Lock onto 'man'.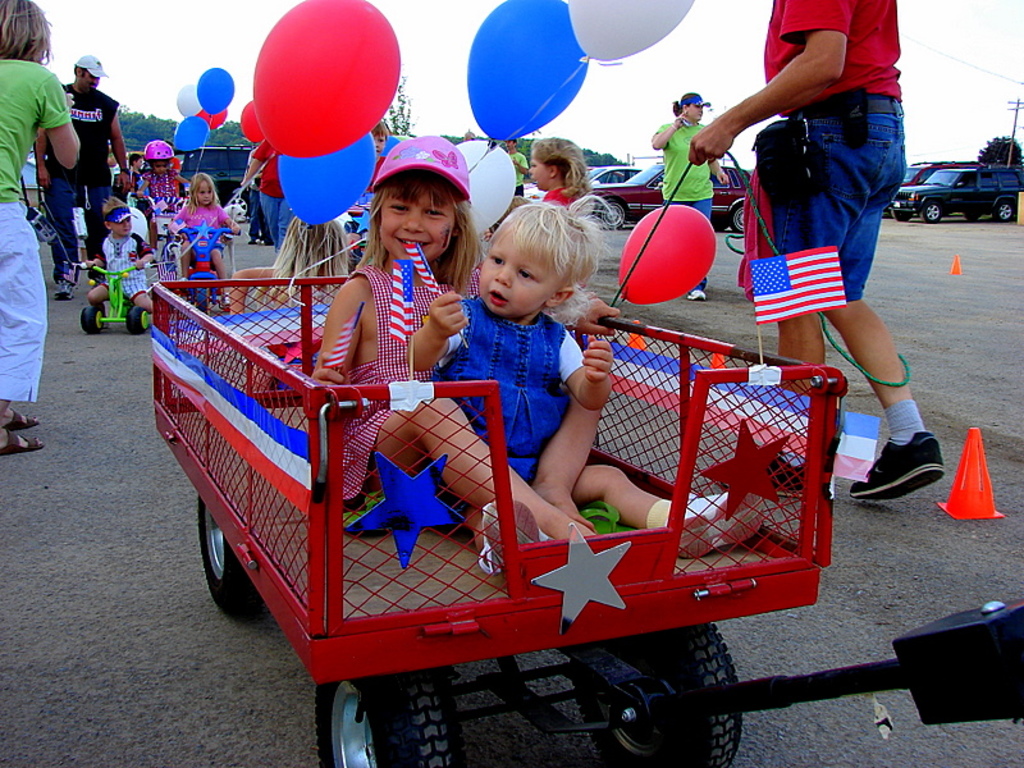
Locked: bbox(33, 54, 133, 300).
